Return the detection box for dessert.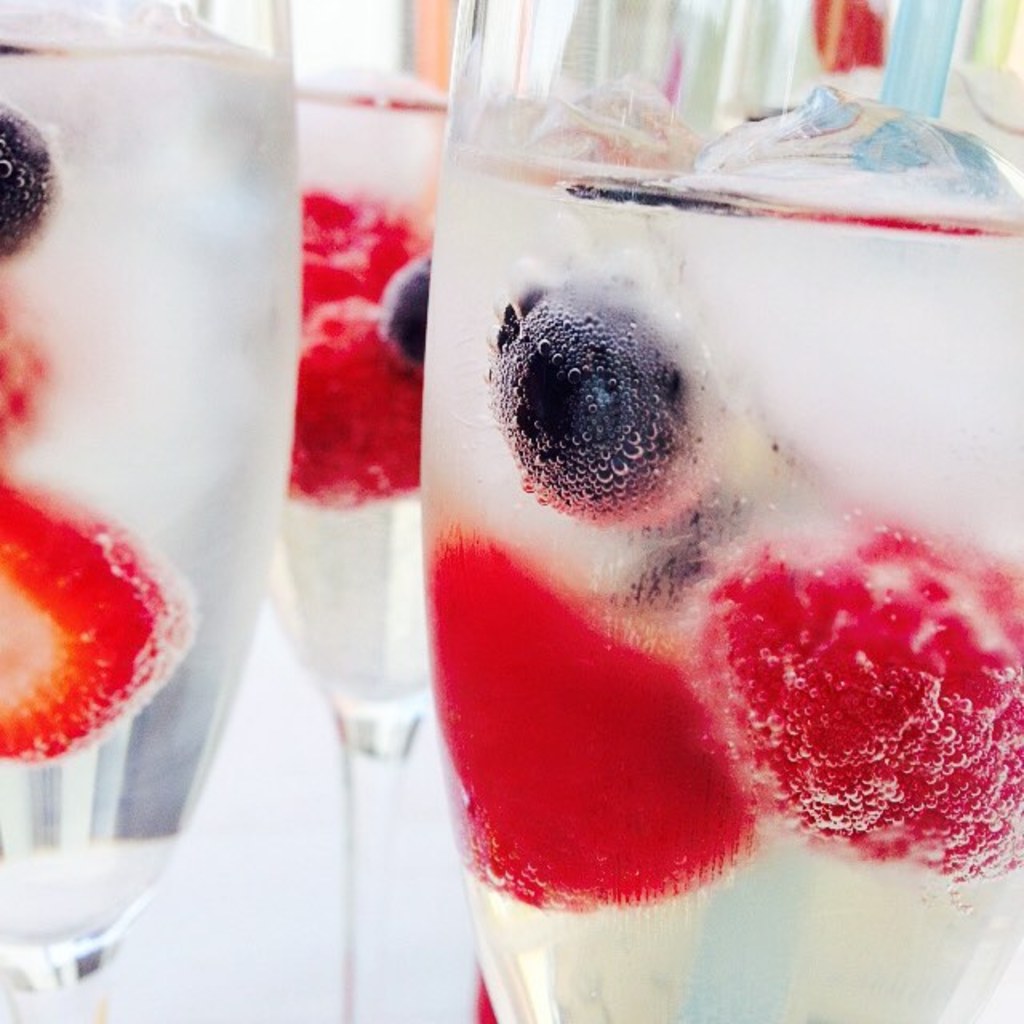
<region>715, 475, 982, 883</region>.
